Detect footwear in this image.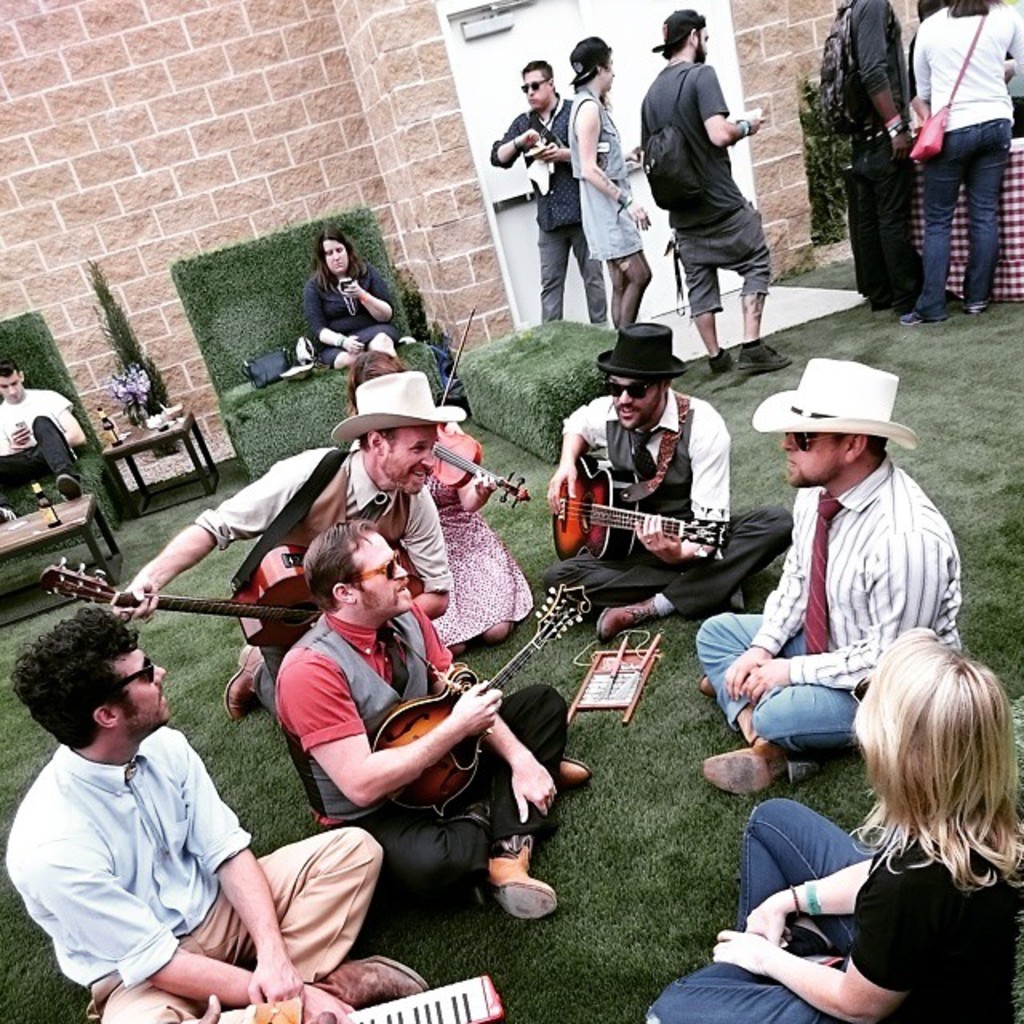
Detection: rect(960, 298, 982, 323).
